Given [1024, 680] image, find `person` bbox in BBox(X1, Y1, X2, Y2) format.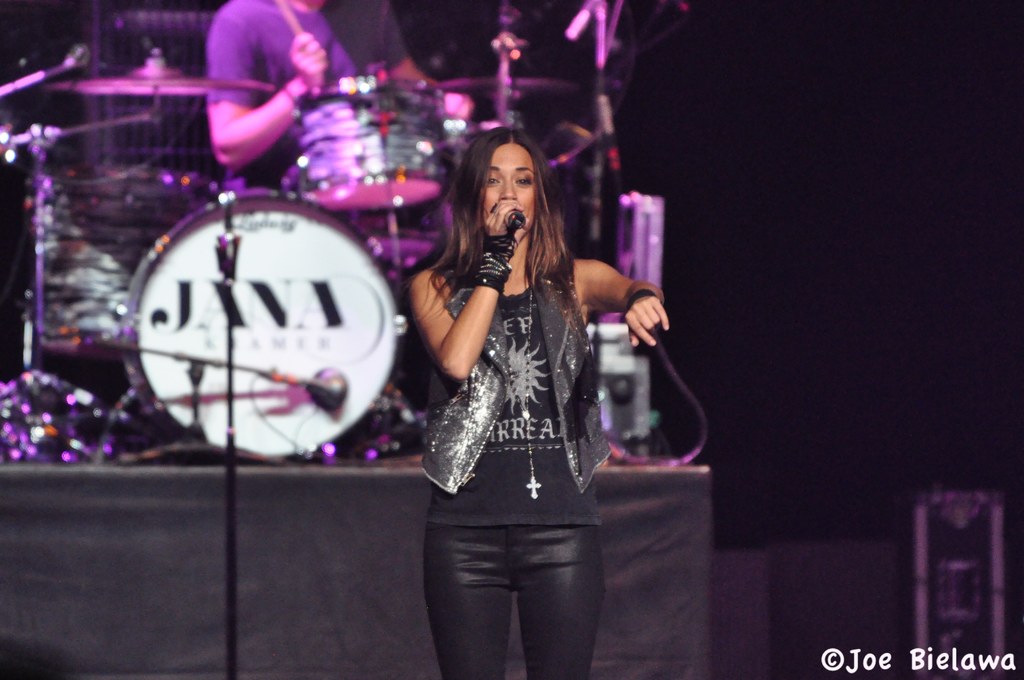
BBox(204, 0, 445, 188).
